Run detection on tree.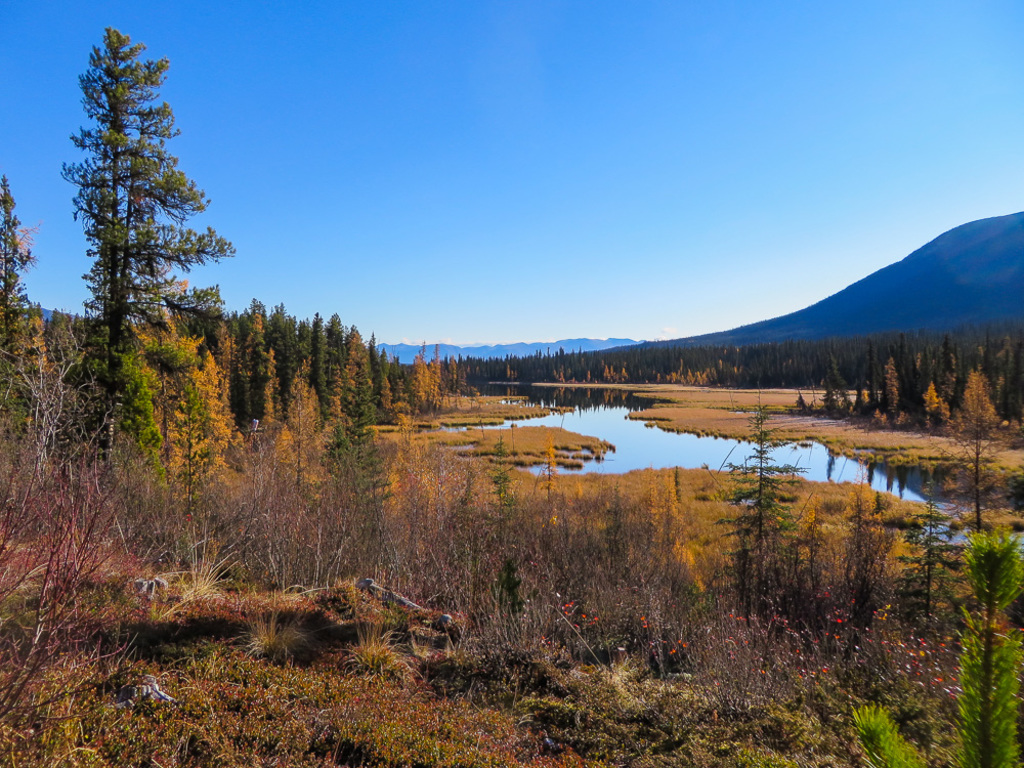
Result: bbox=(0, 179, 45, 458).
